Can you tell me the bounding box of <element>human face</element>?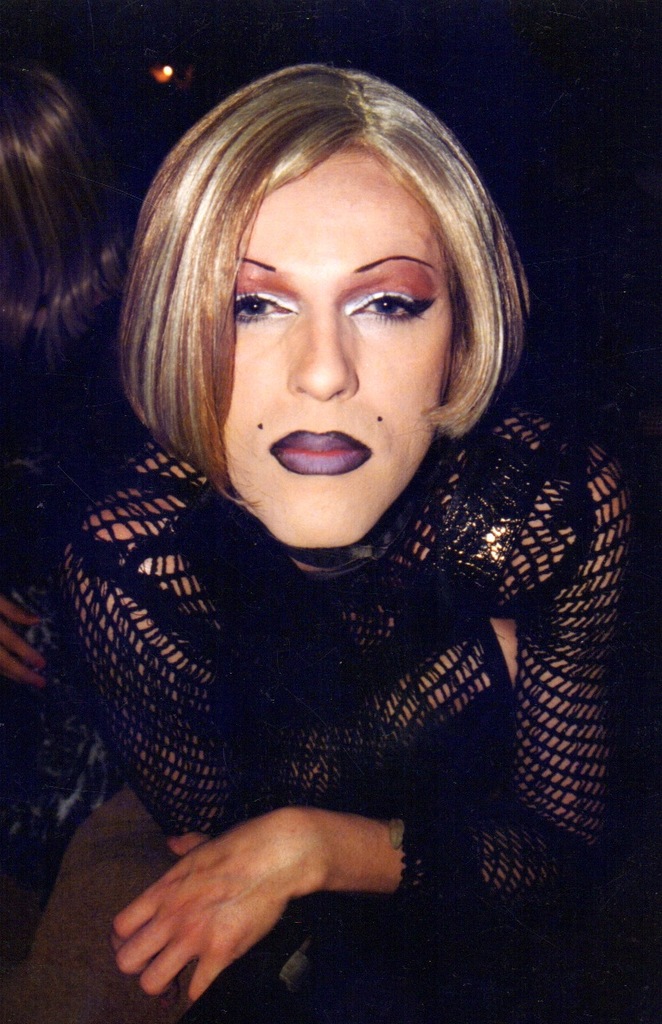
<region>225, 146, 458, 560</region>.
